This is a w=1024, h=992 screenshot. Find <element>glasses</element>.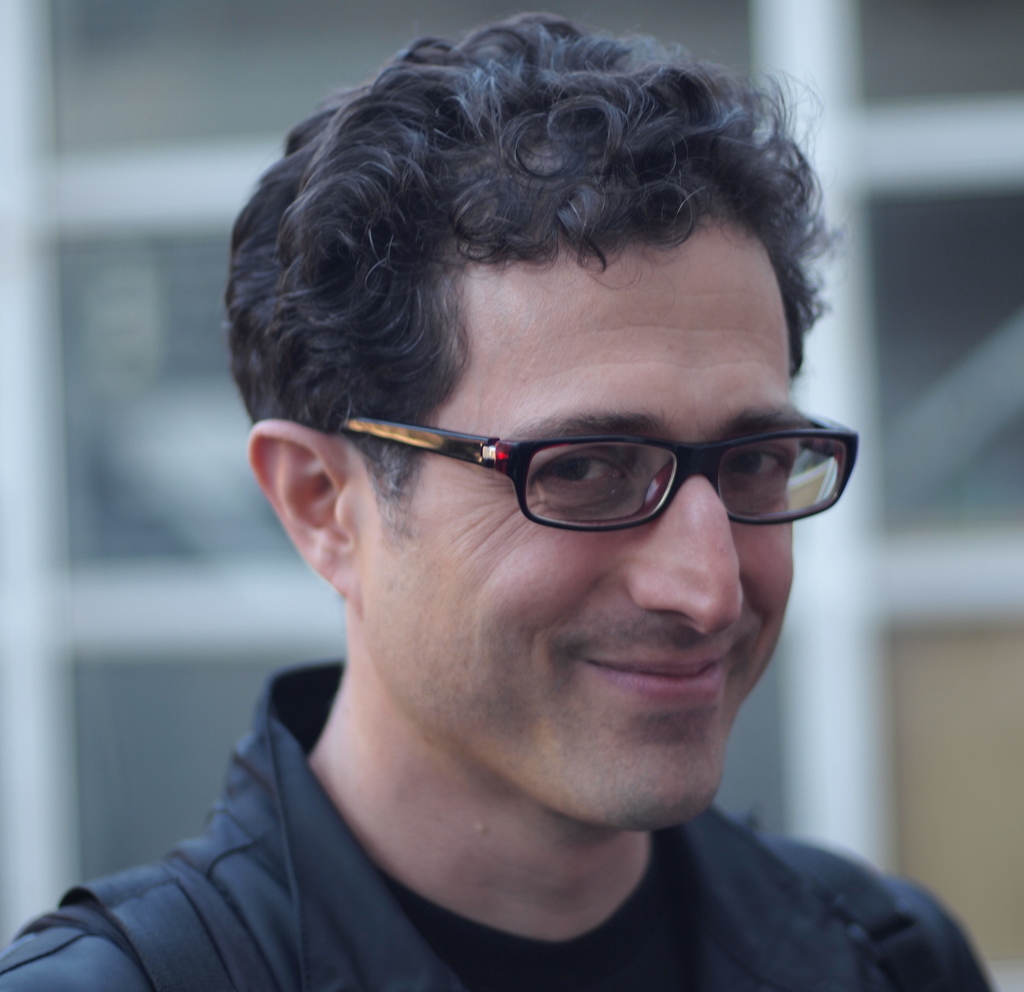
Bounding box: box(301, 389, 848, 560).
